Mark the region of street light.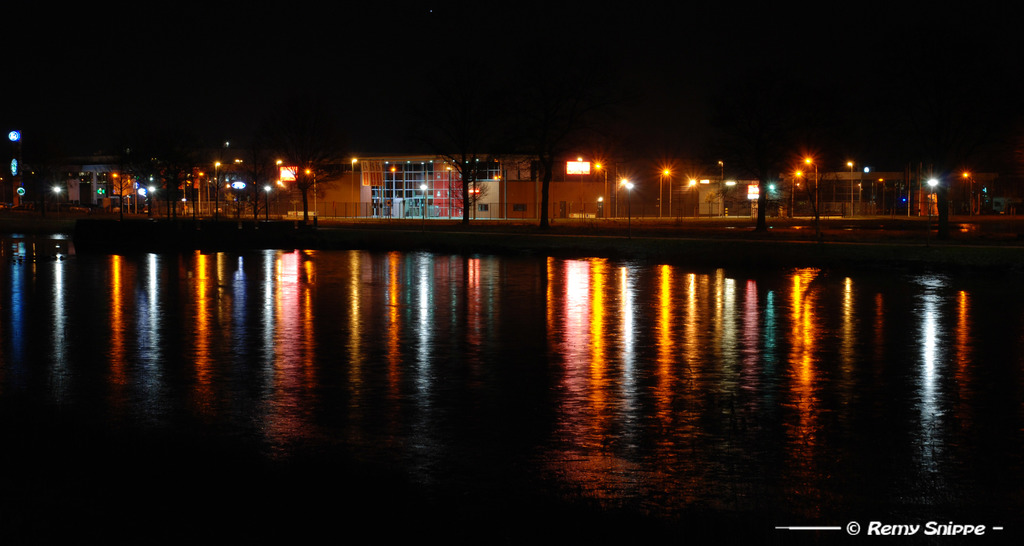
Region: select_region(422, 181, 429, 222).
